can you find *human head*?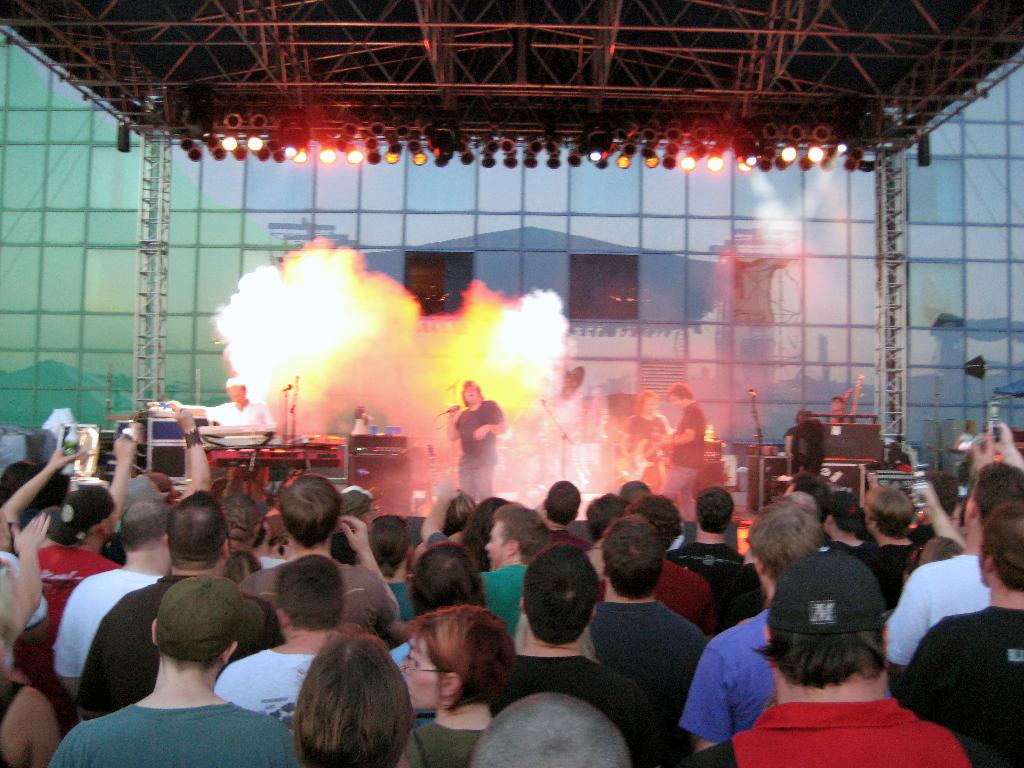
Yes, bounding box: locate(663, 383, 693, 412).
